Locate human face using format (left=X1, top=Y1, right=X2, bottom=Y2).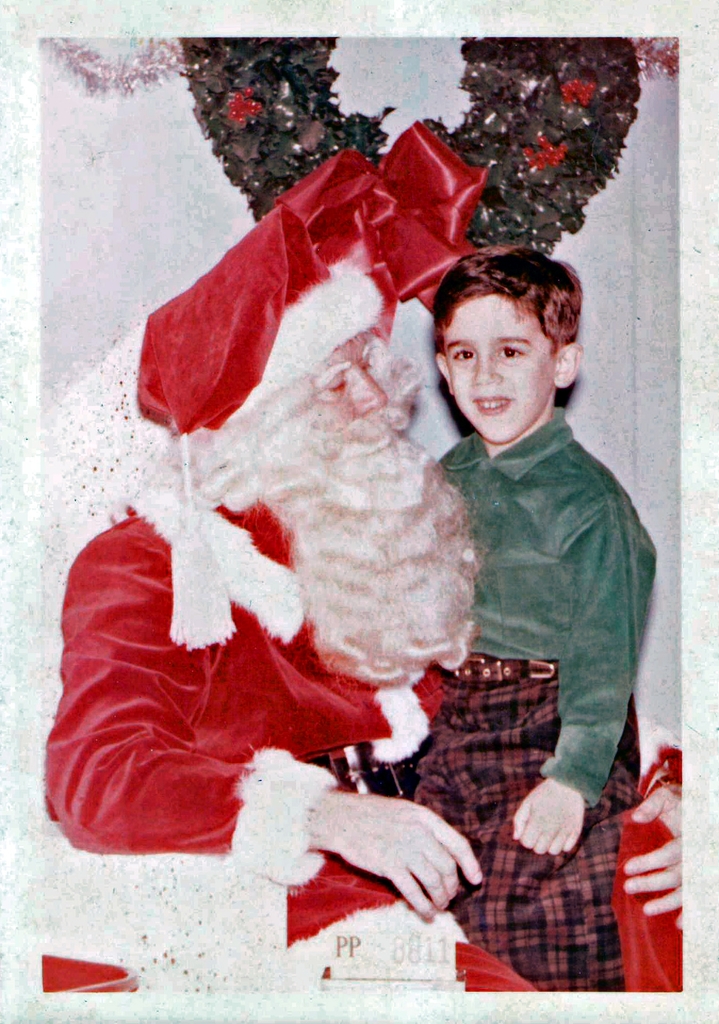
(left=302, top=337, right=392, bottom=449).
